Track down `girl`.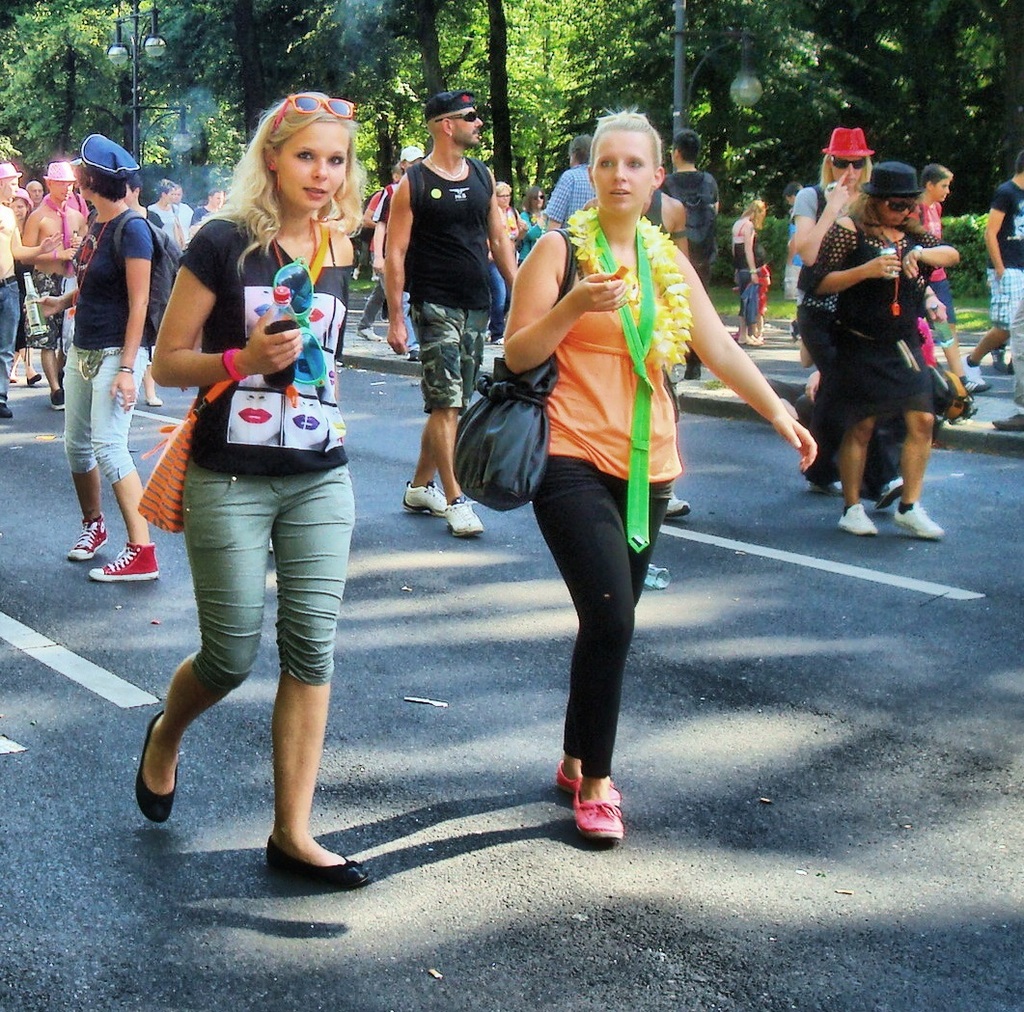
Tracked to [799, 165, 962, 537].
